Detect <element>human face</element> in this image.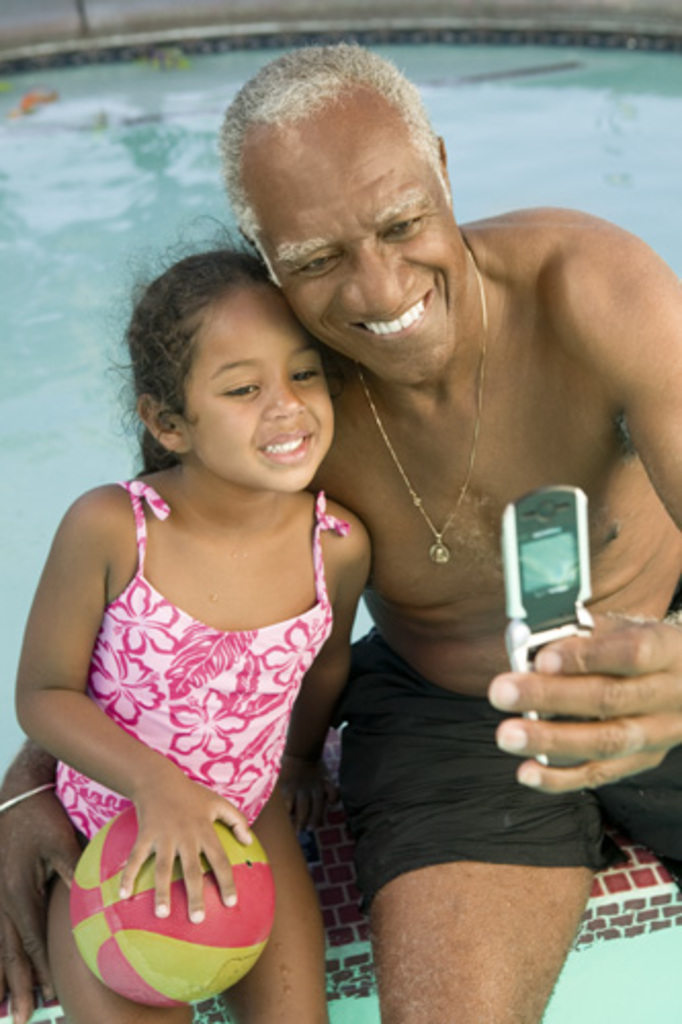
Detection: 256, 96, 477, 373.
